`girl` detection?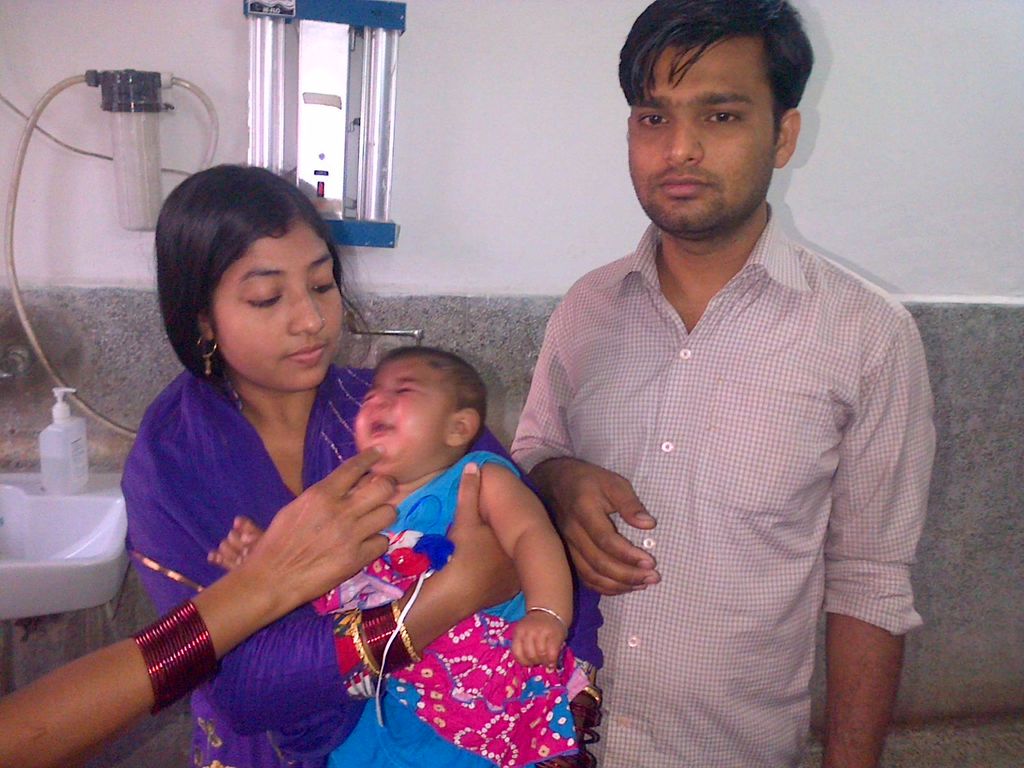
(119,165,605,767)
